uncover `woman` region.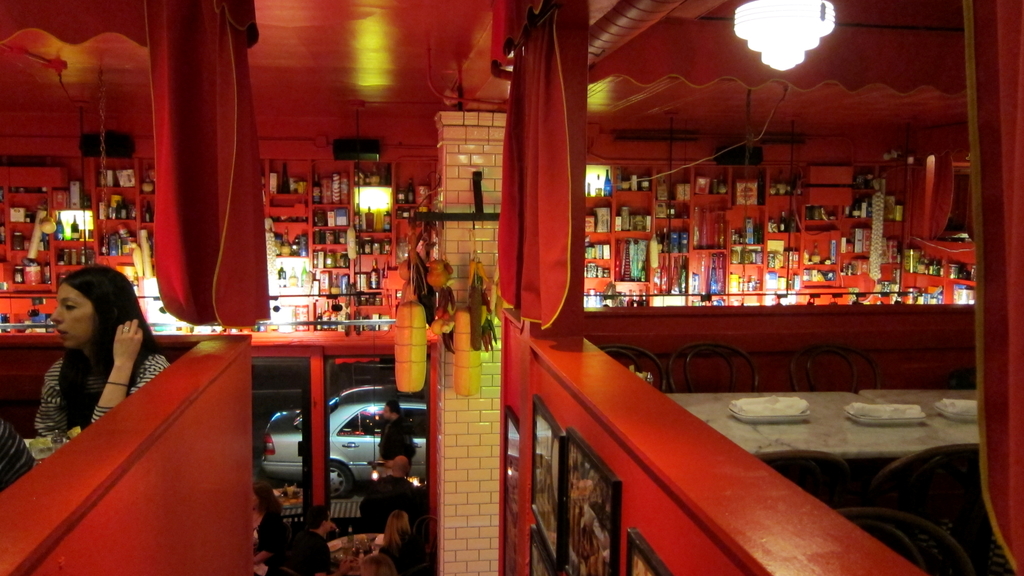
Uncovered: bbox=[243, 472, 300, 564].
